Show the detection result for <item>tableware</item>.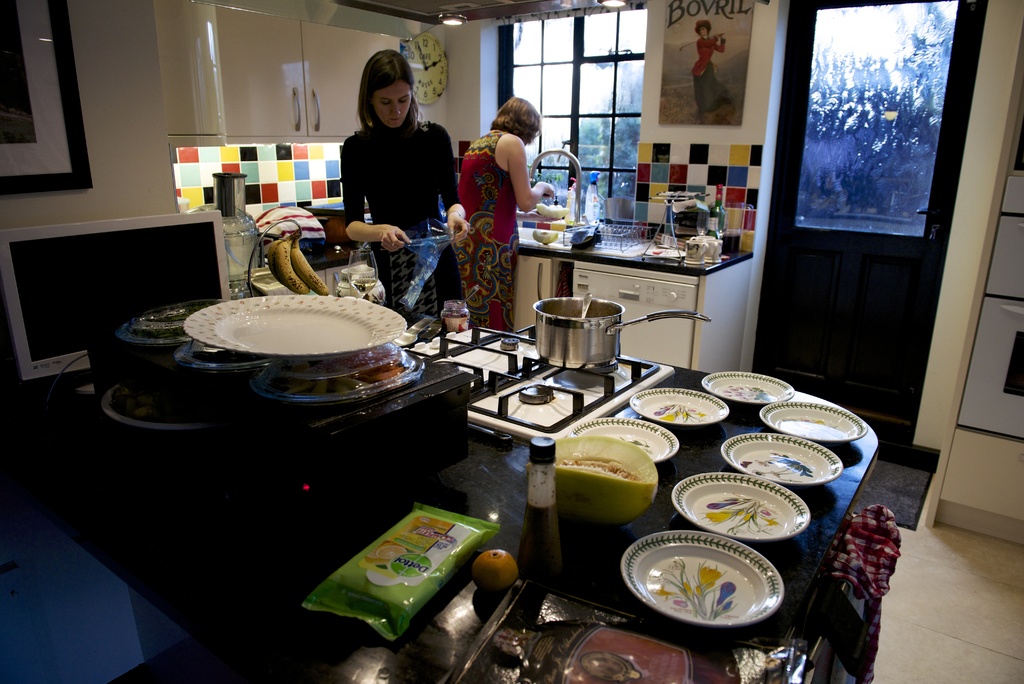
l=671, t=474, r=808, b=537.
